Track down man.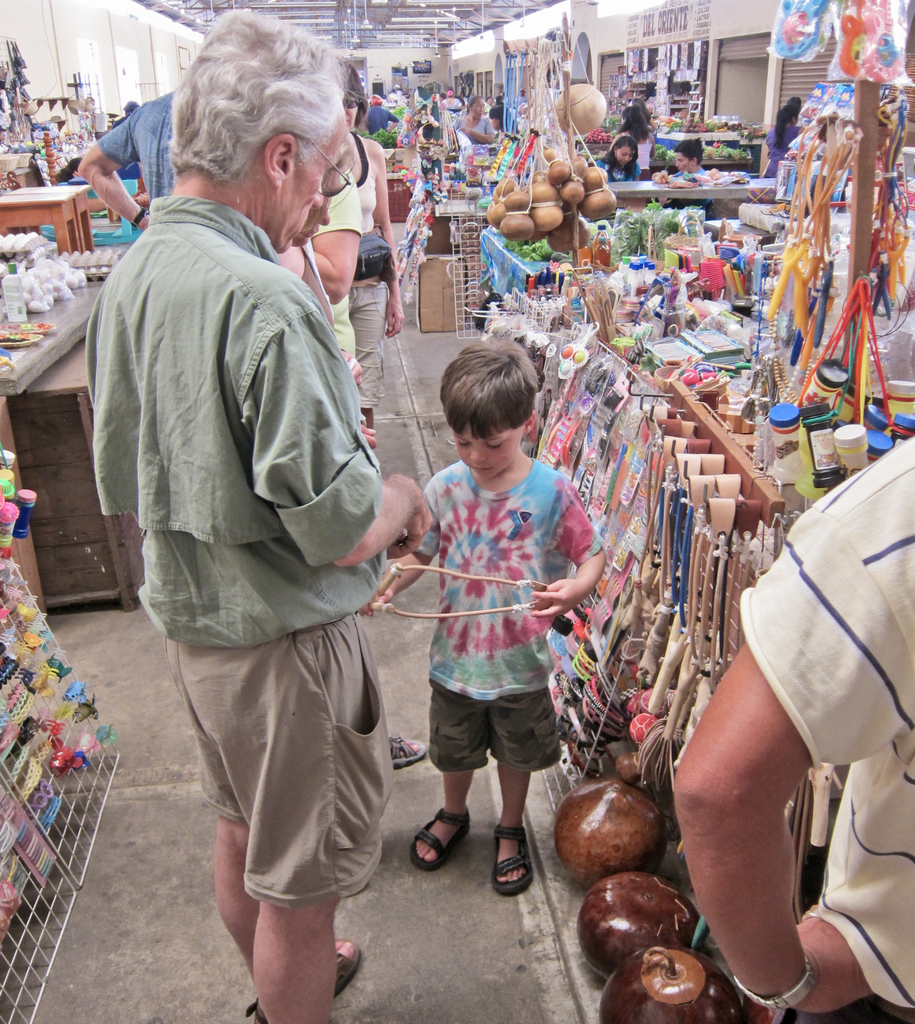
Tracked to x1=292 y1=175 x2=363 y2=404.
